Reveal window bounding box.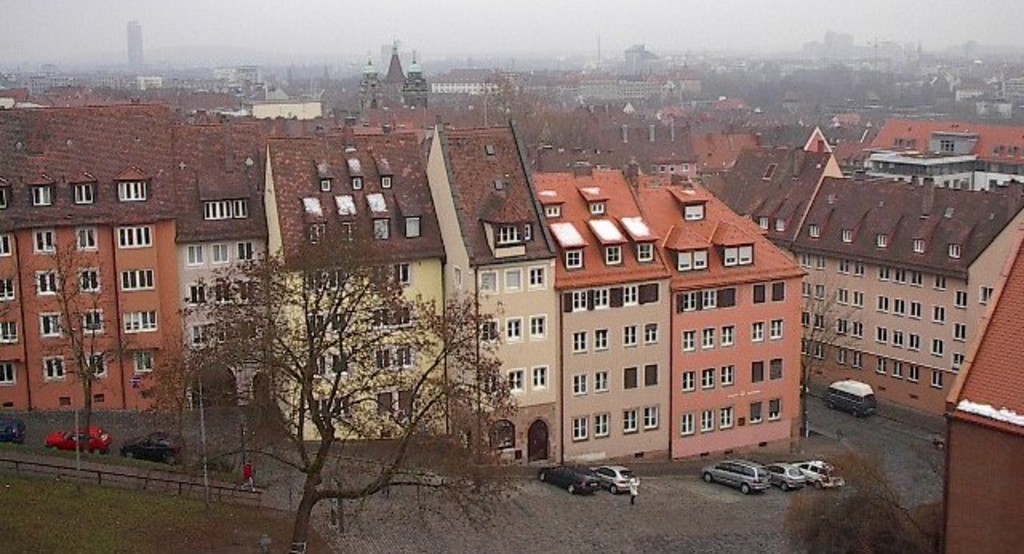
Revealed: rect(72, 184, 91, 207).
